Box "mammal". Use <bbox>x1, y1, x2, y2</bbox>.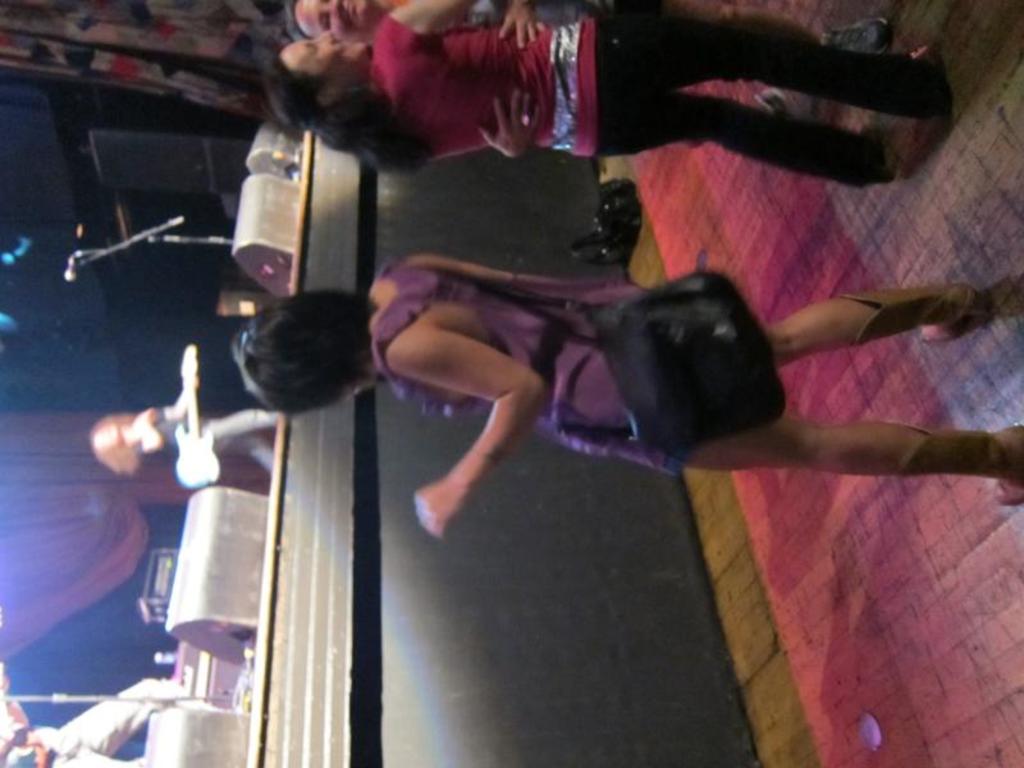
<bbox>97, 374, 283, 467</bbox>.
